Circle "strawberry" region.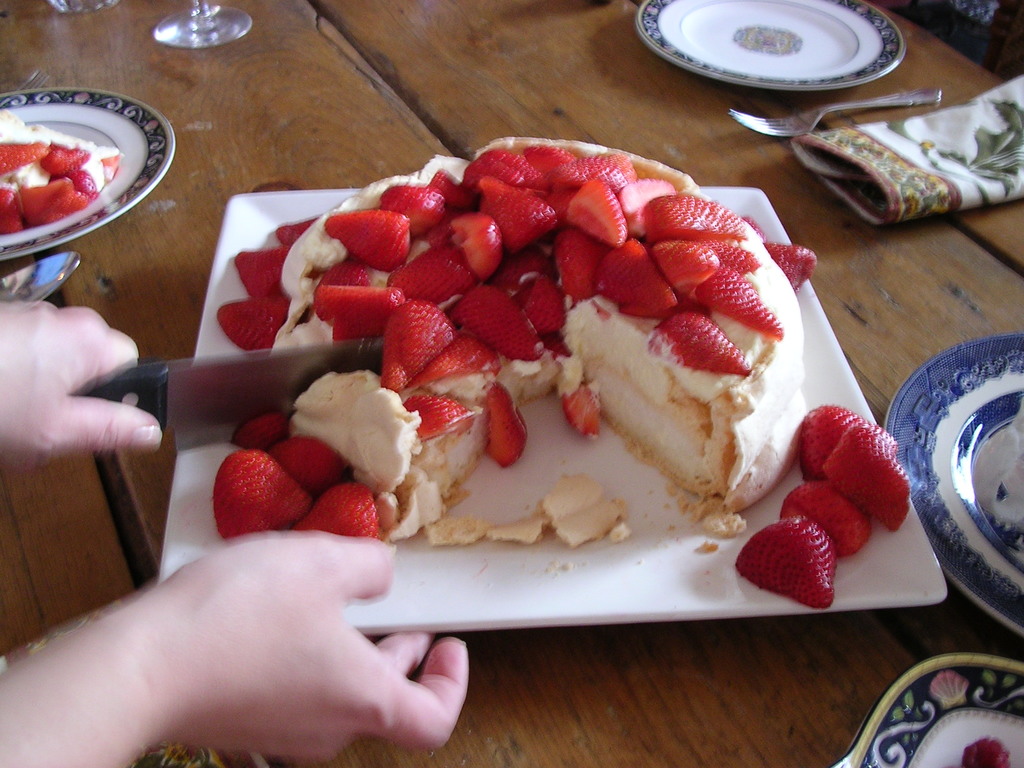
Region: Rect(32, 177, 74, 230).
